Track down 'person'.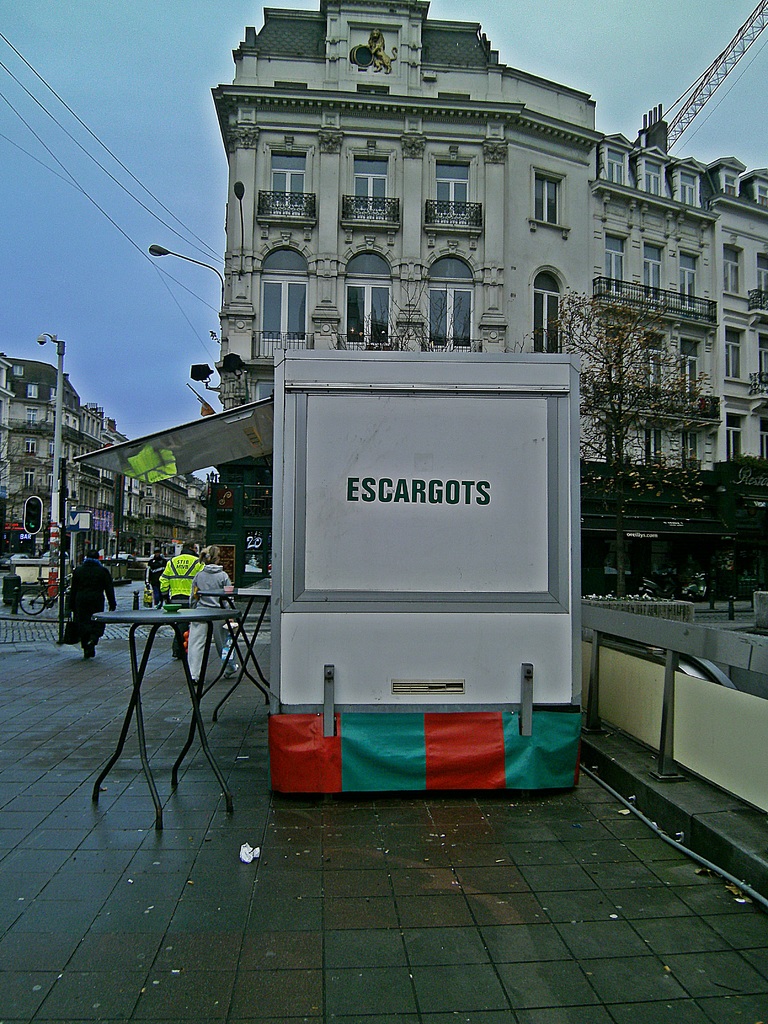
Tracked to bbox=(146, 547, 164, 607).
